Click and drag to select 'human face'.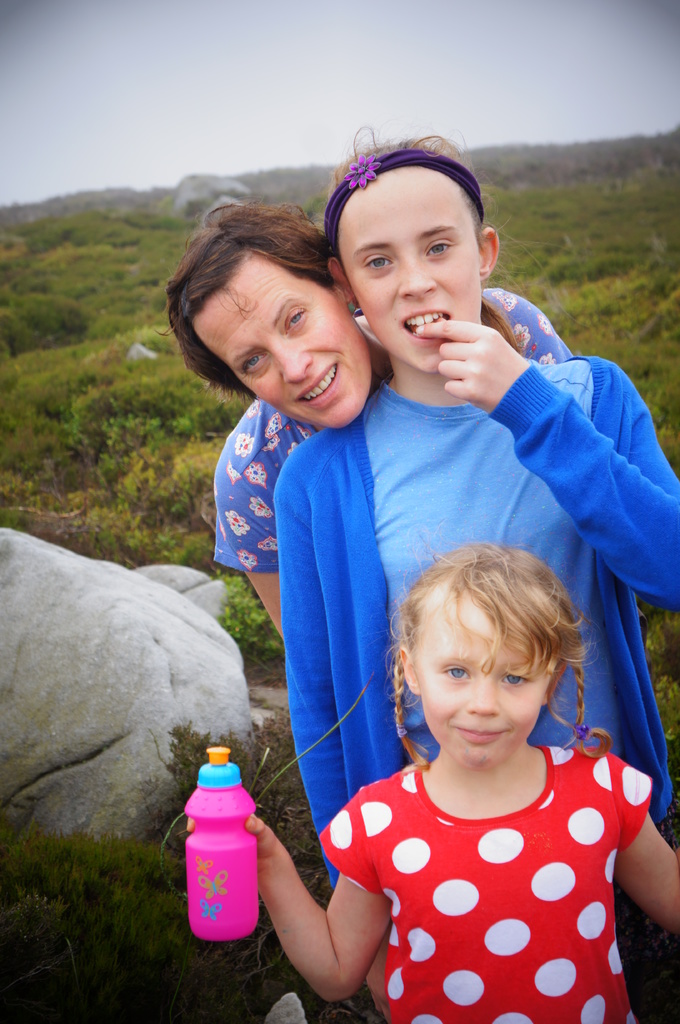
Selection: bbox=[333, 176, 491, 365].
